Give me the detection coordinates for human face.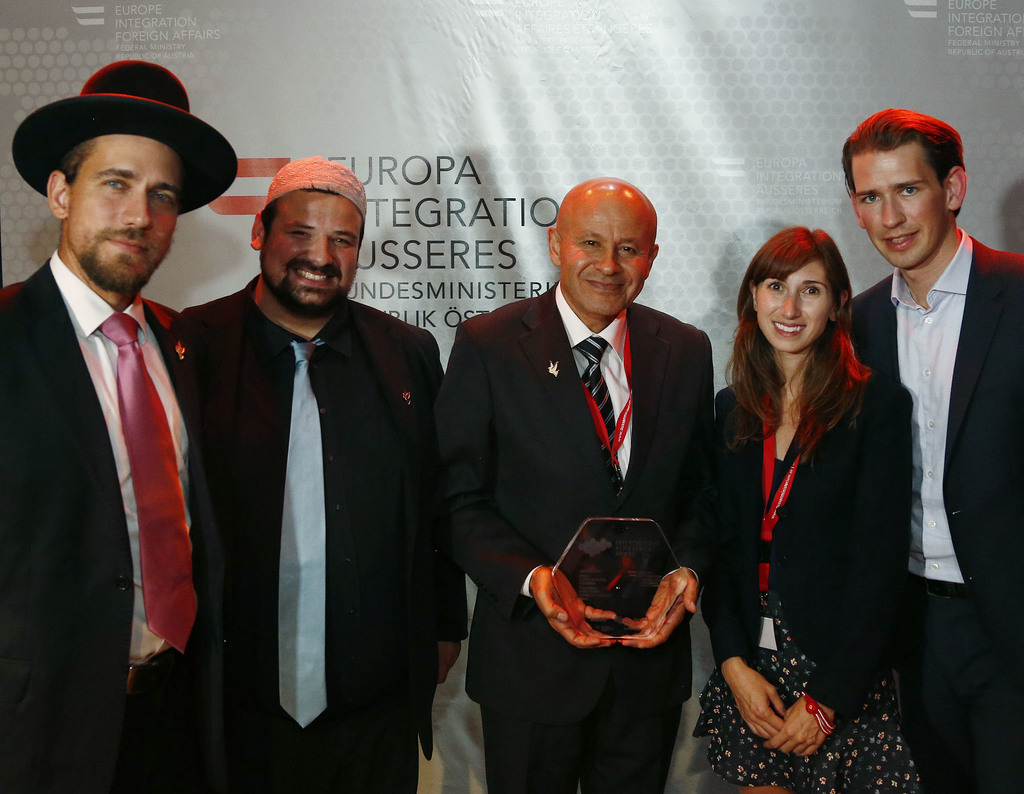
region(71, 143, 184, 289).
